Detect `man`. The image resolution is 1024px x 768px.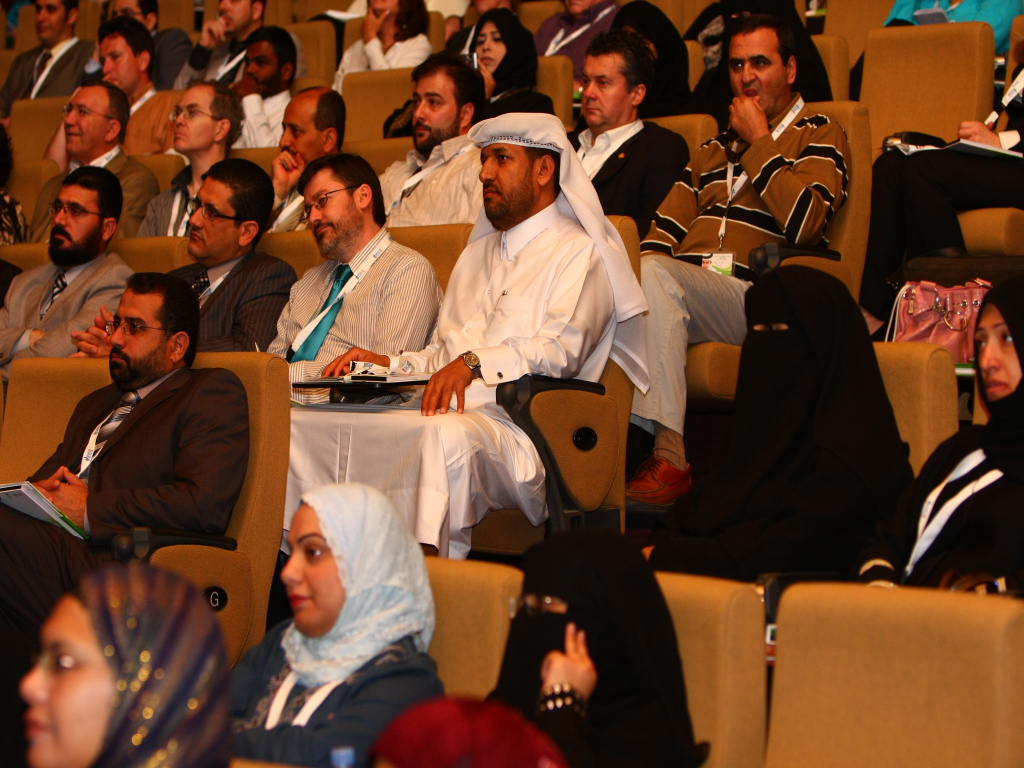
[72,157,300,361].
